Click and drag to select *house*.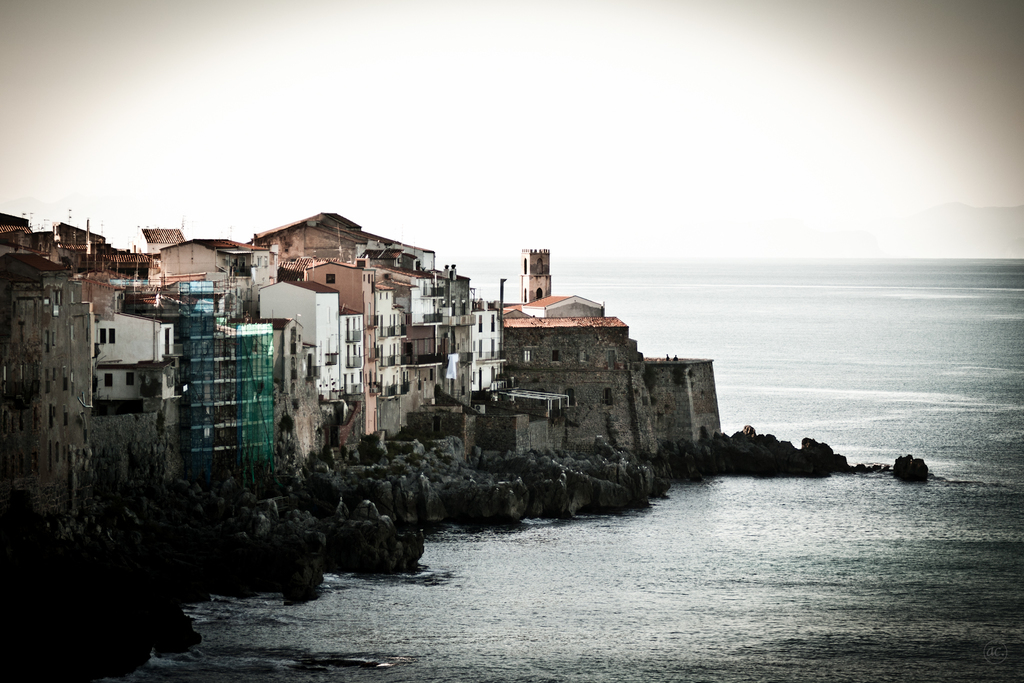
Selection: rect(139, 238, 263, 281).
